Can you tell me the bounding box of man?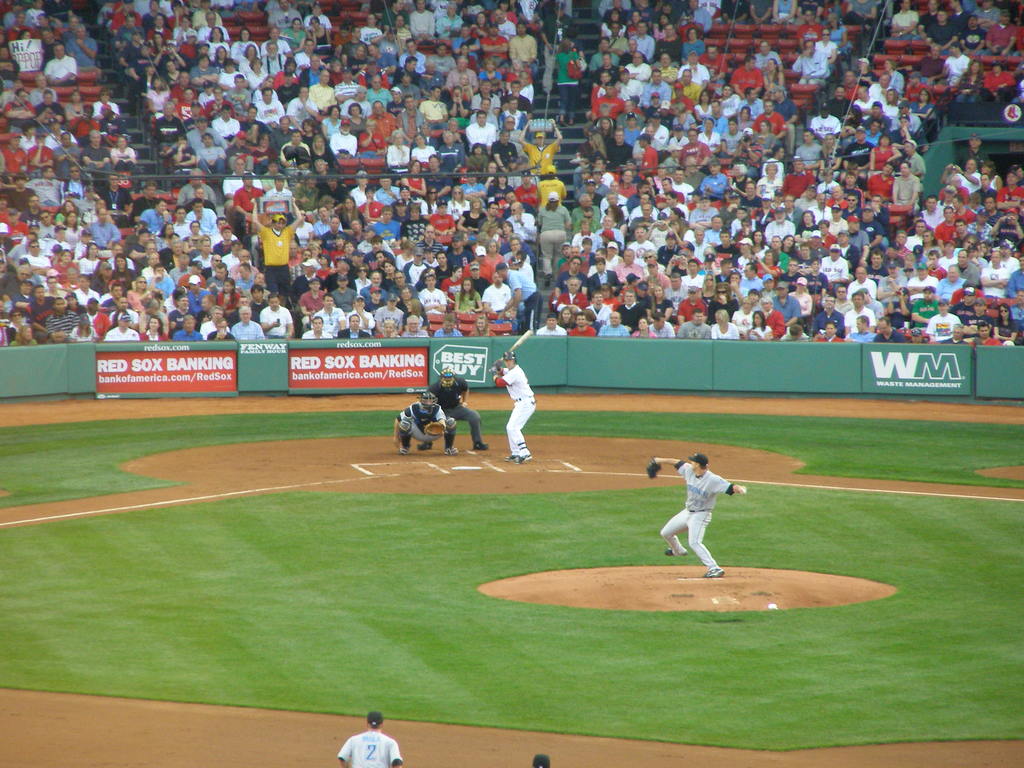
pyautogui.locateOnScreen(598, 305, 628, 335).
